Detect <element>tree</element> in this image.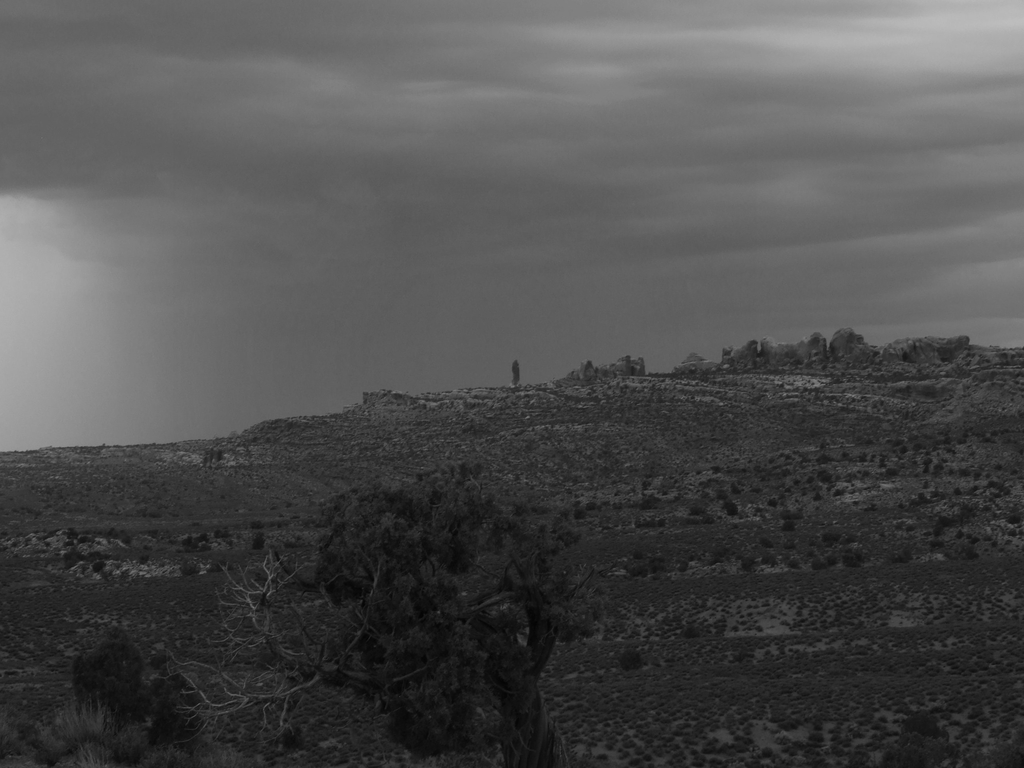
Detection: 250:534:266:552.
